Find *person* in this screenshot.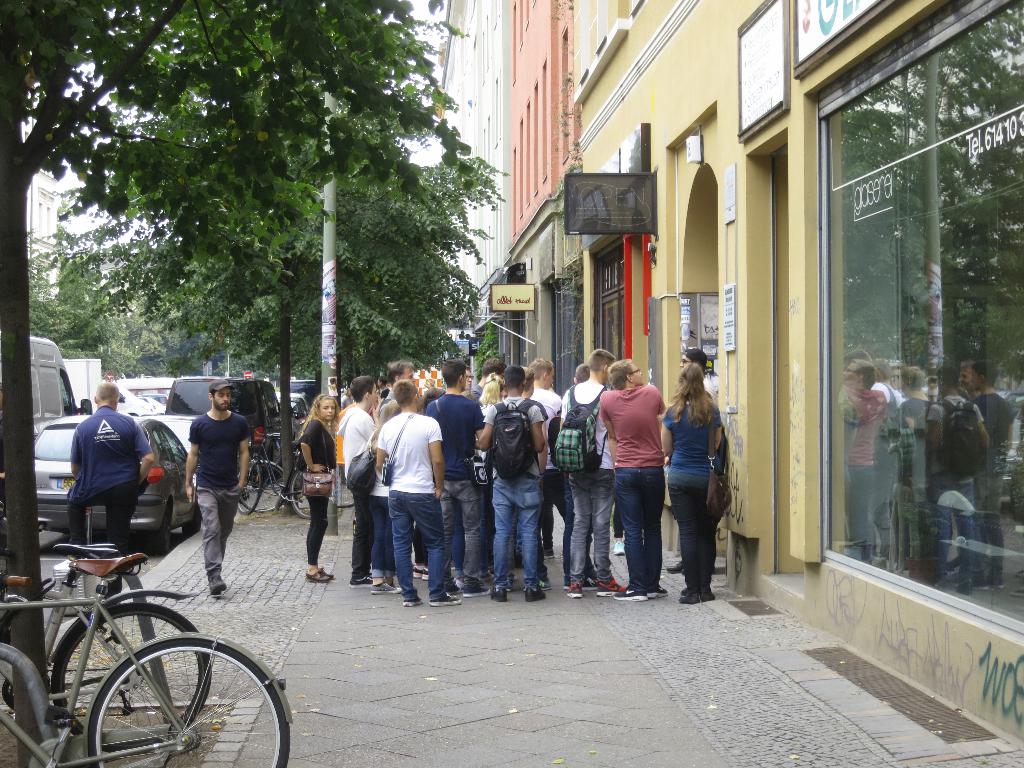
The bounding box for *person* is select_region(337, 373, 378, 591).
